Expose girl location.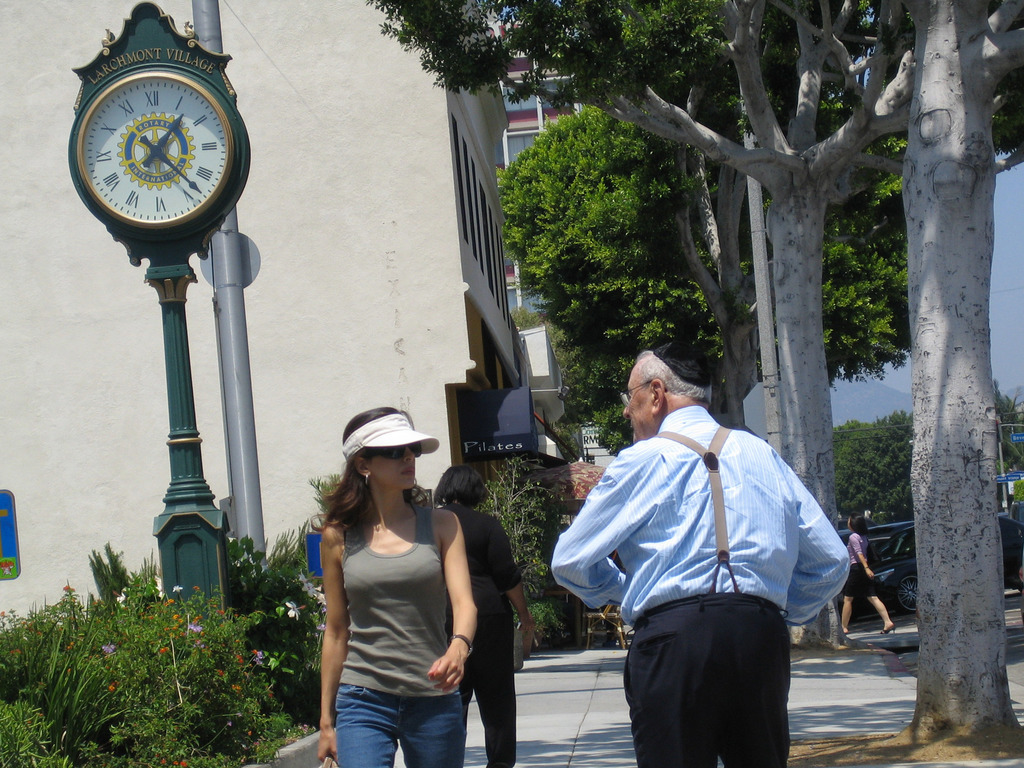
Exposed at detection(317, 408, 477, 767).
